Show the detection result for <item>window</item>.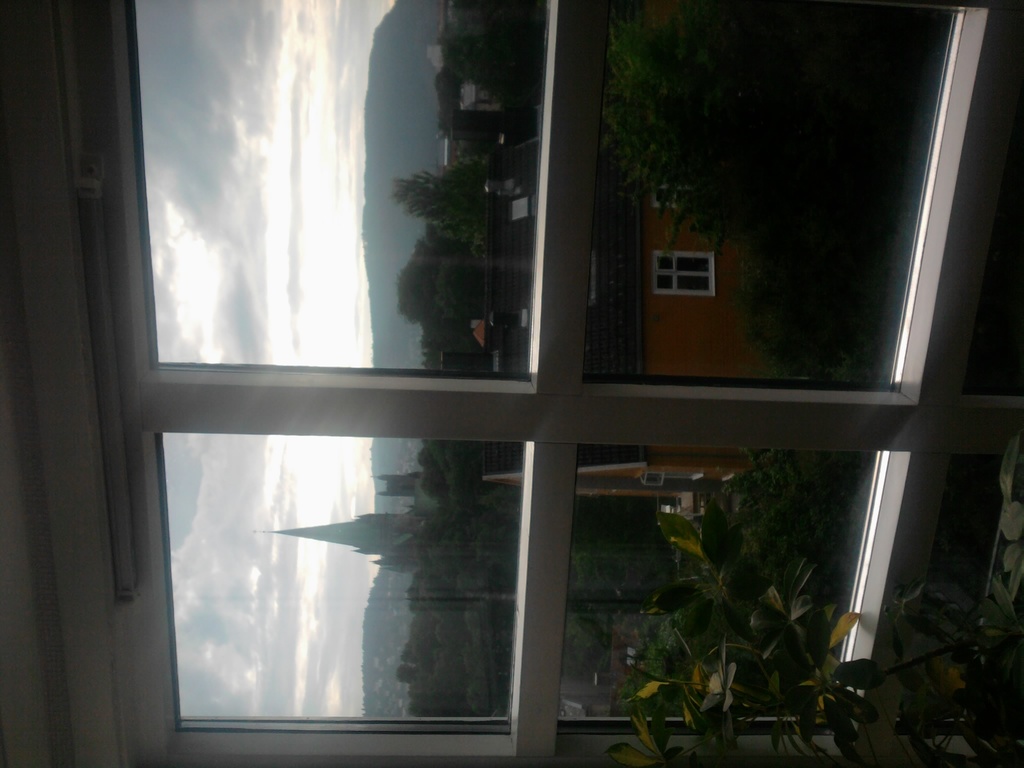
650:254:714:294.
